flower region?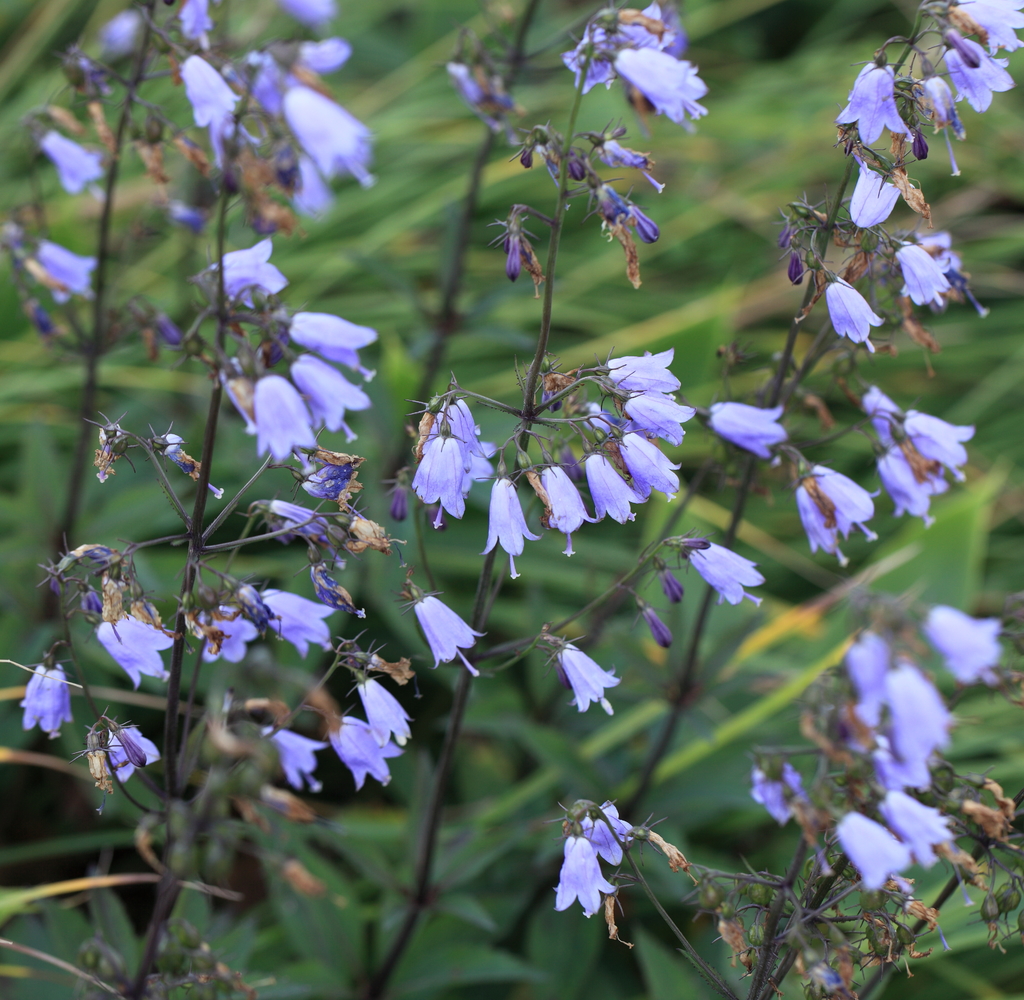
BBox(554, 832, 616, 916)
